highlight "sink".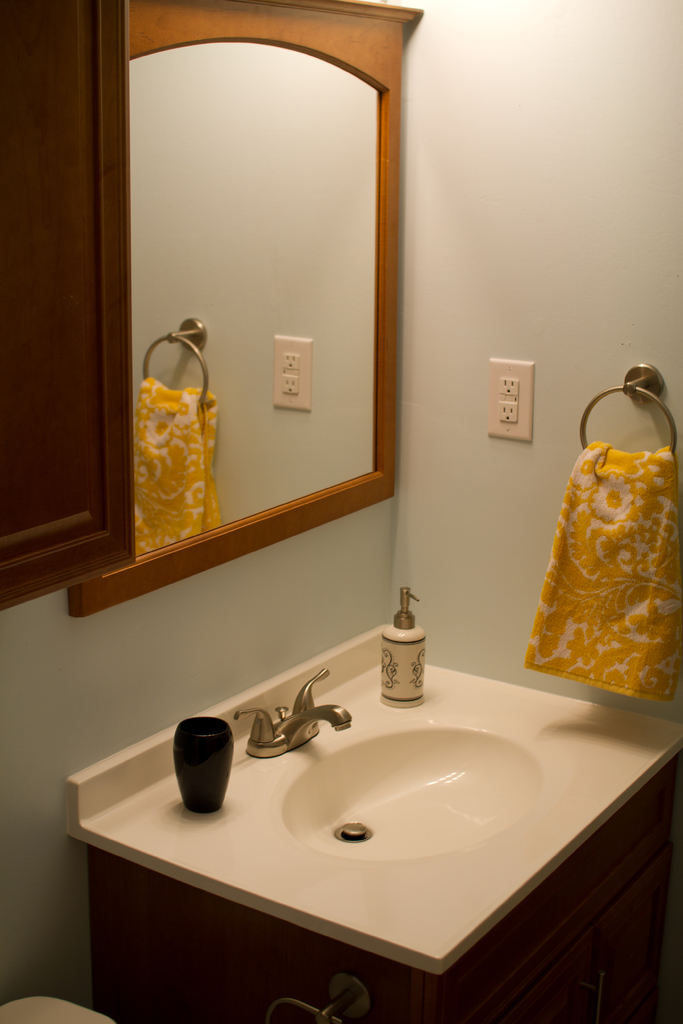
Highlighted region: 77,618,605,1020.
